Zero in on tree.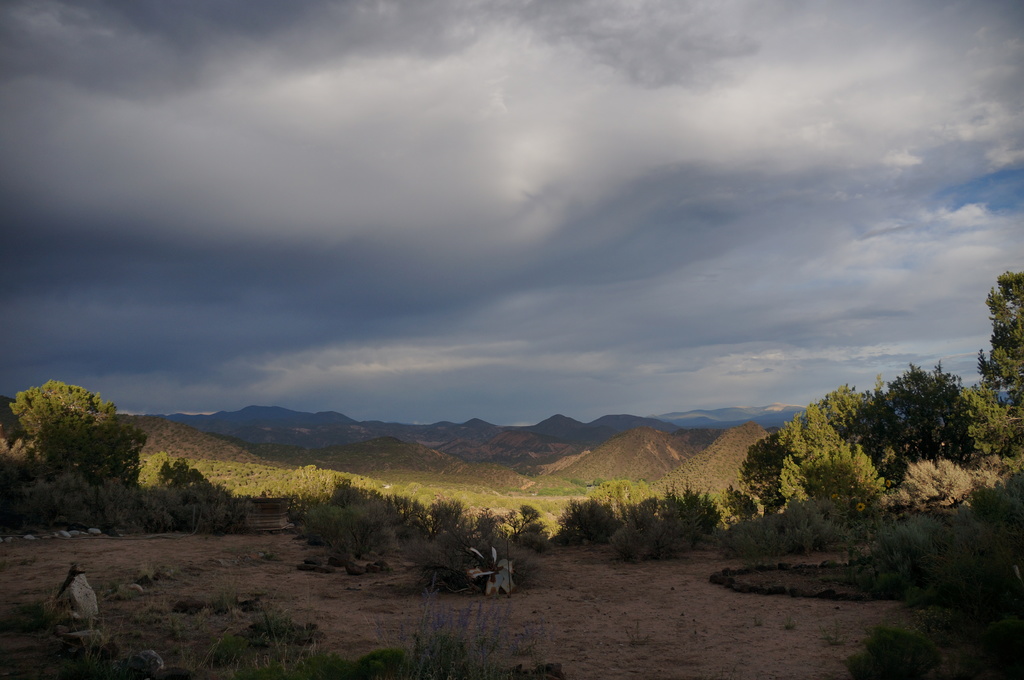
Zeroed in: x1=848, y1=363, x2=1014, y2=478.
